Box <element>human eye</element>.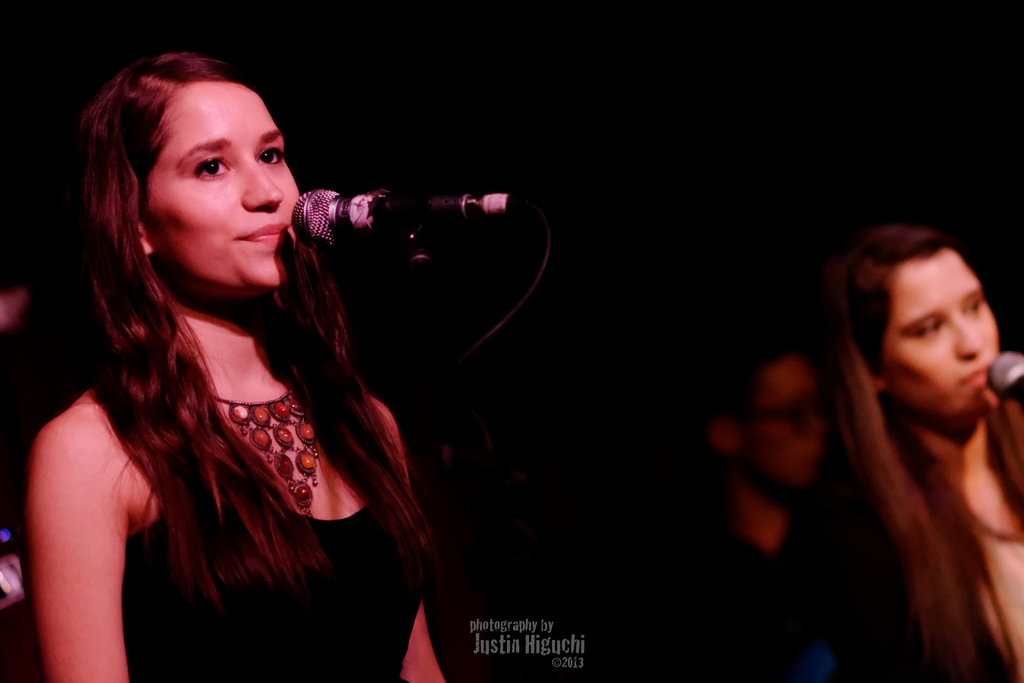
bbox(959, 293, 985, 316).
